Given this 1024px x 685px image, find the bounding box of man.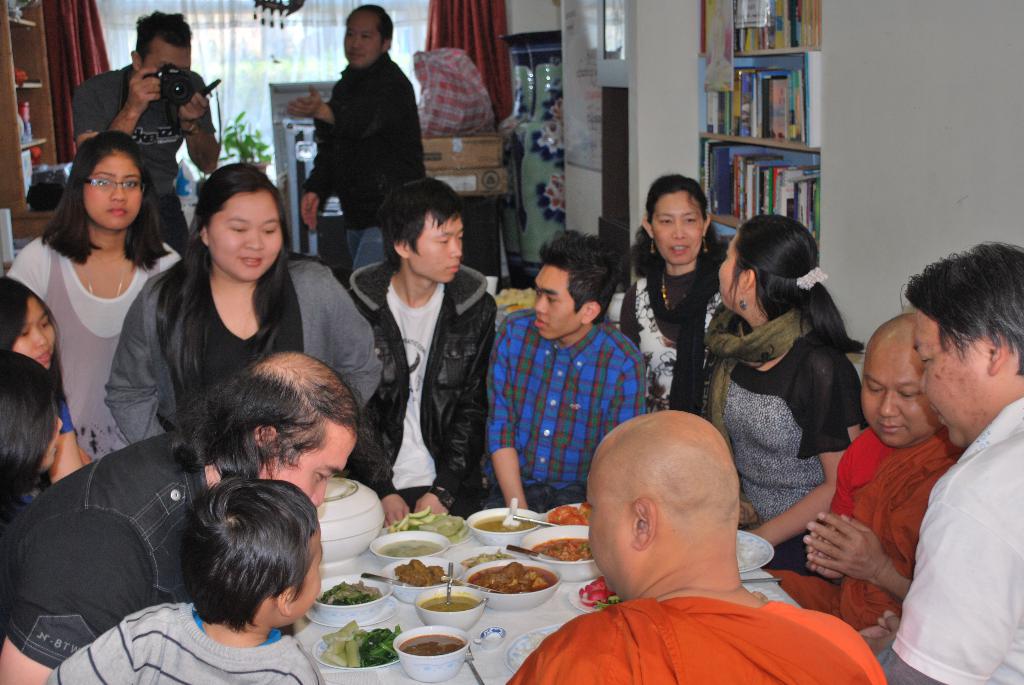
767, 313, 972, 631.
